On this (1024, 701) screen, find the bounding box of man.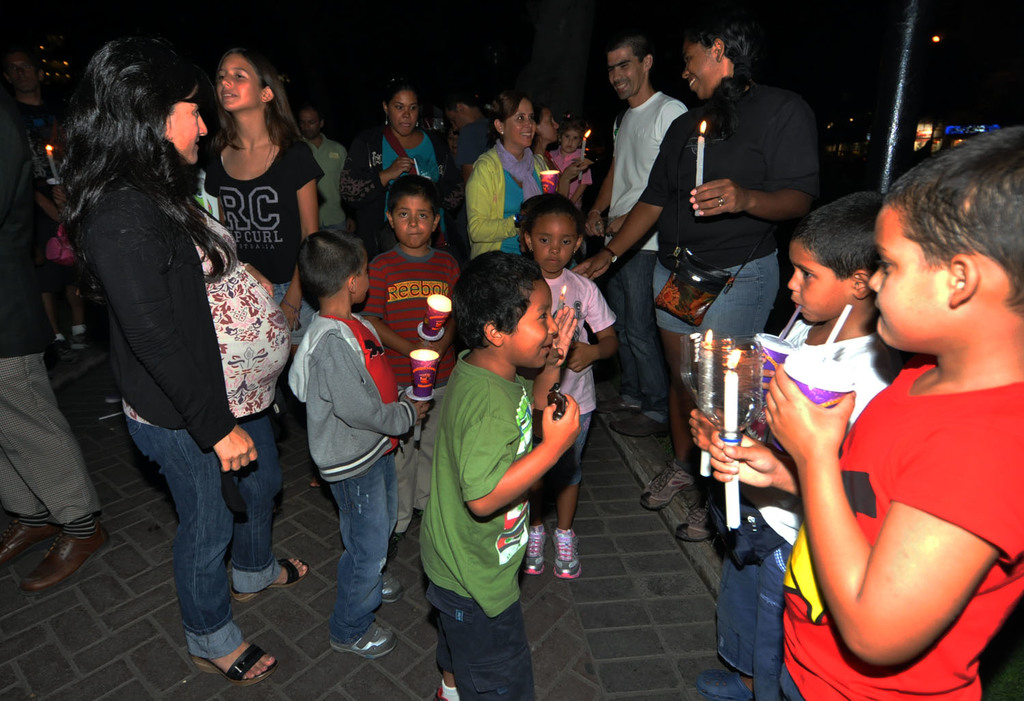
Bounding box: pyautogui.locateOnScreen(0, 113, 113, 592).
